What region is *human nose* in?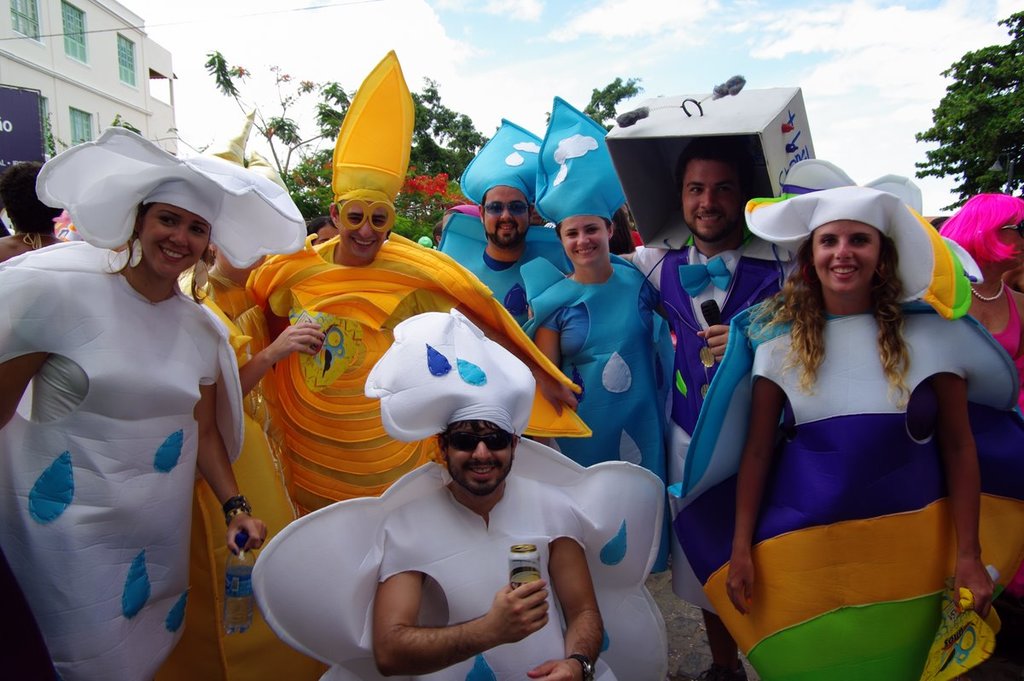
358,222,376,242.
